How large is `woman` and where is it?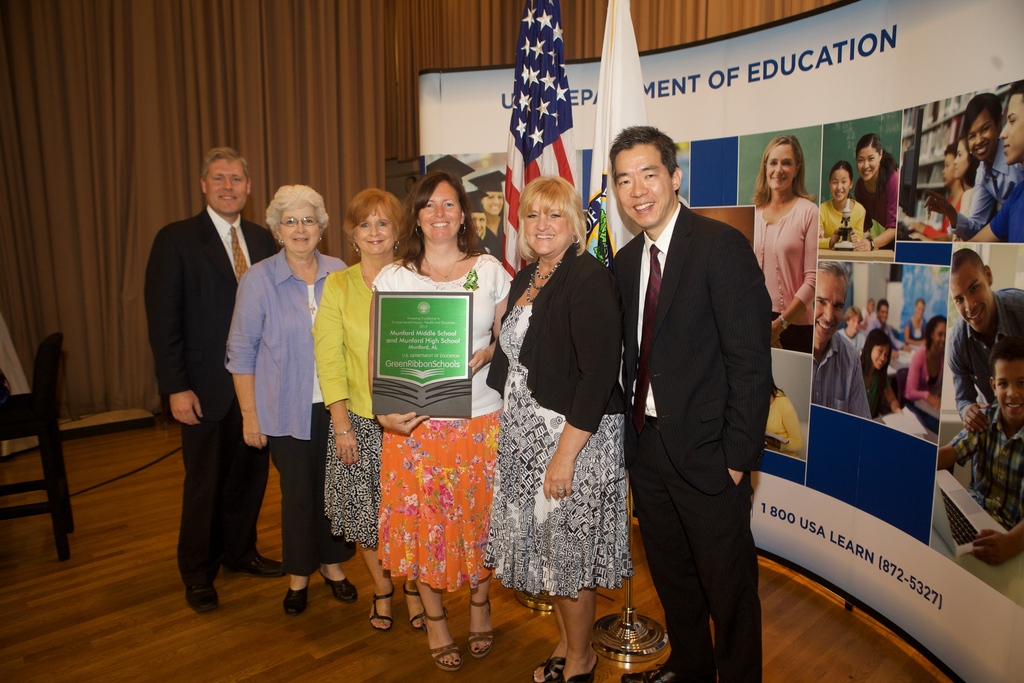
Bounding box: (left=223, top=184, right=358, bottom=618).
